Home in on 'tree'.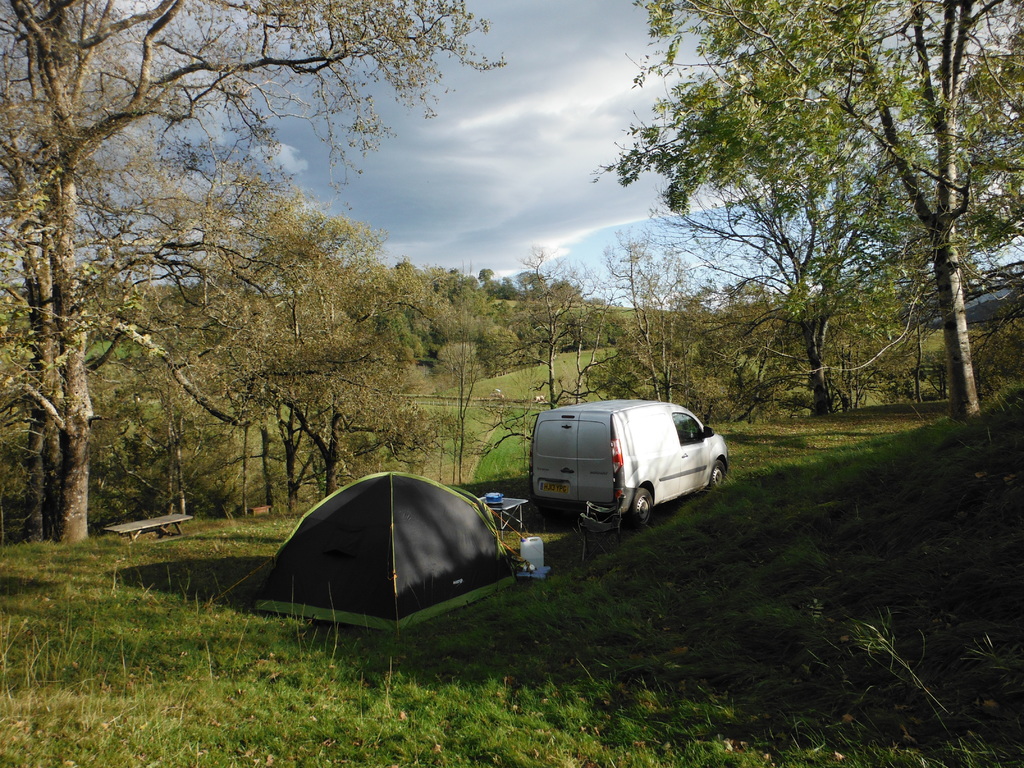
Homed in at x1=675 y1=0 x2=1023 y2=413.
